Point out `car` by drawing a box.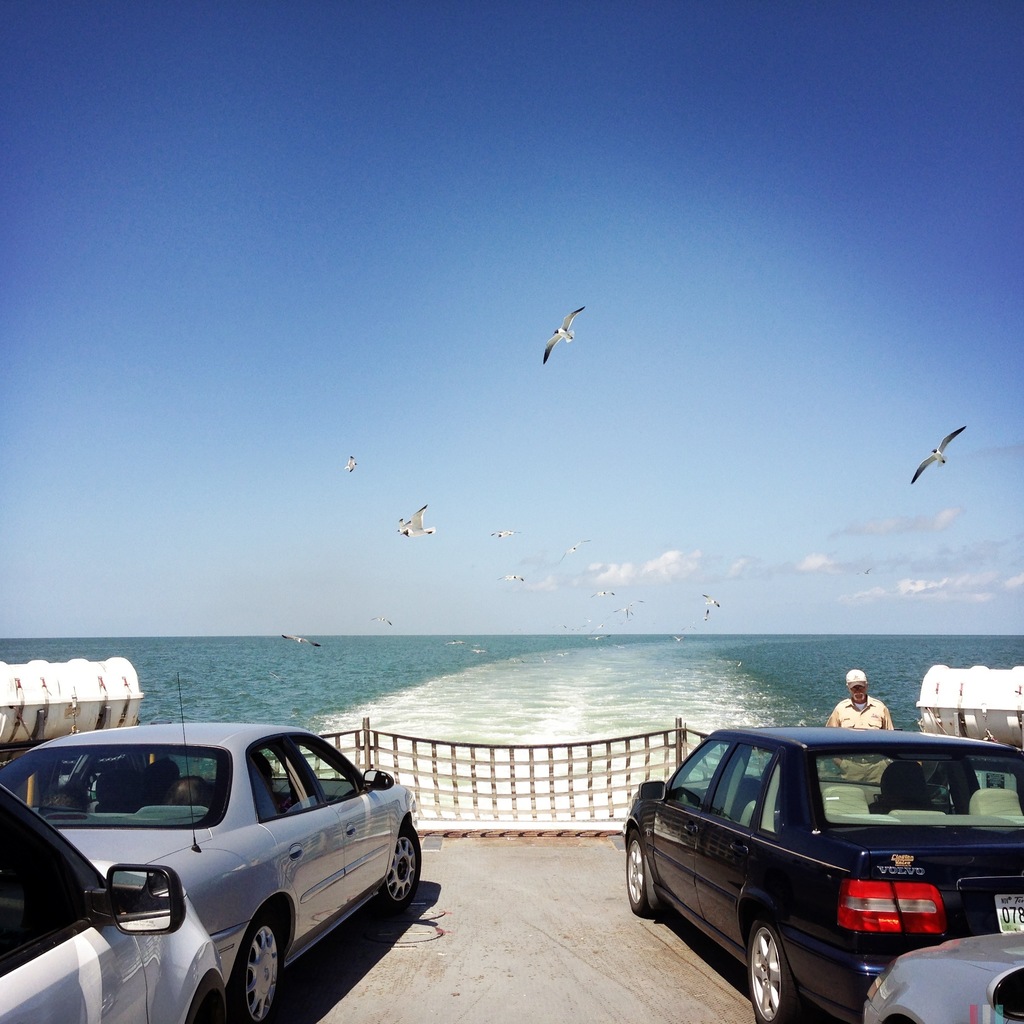
bbox(0, 676, 424, 1023).
